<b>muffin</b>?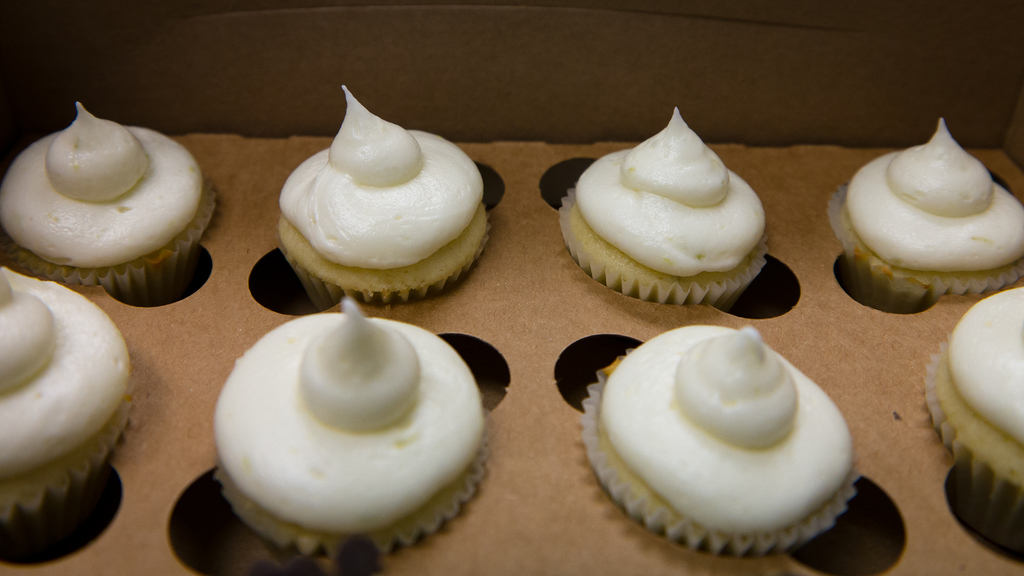
x1=274, y1=81, x2=493, y2=311
